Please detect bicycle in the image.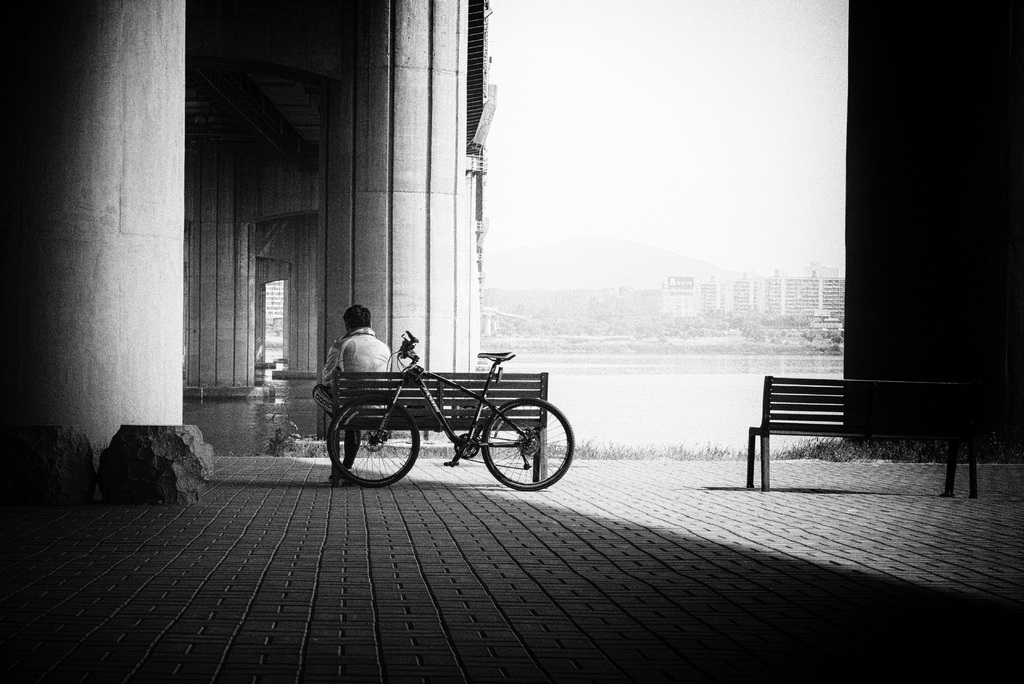
326:335:554:482.
